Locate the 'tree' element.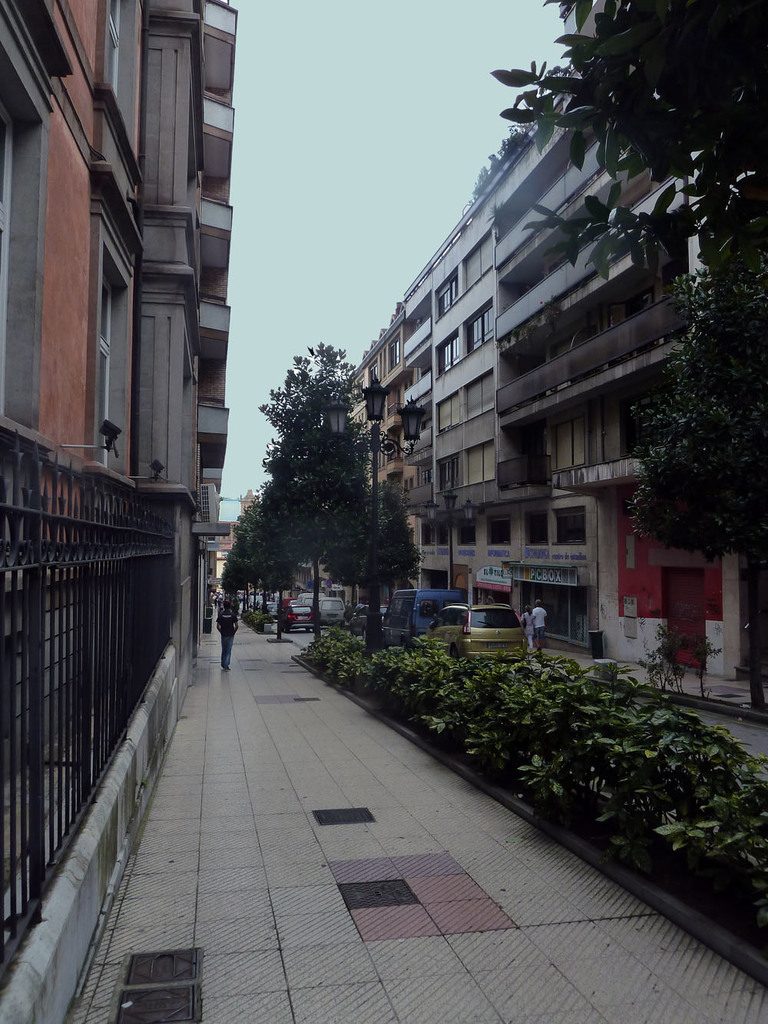
Element bbox: x1=219 y1=323 x2=421 y2=635.
